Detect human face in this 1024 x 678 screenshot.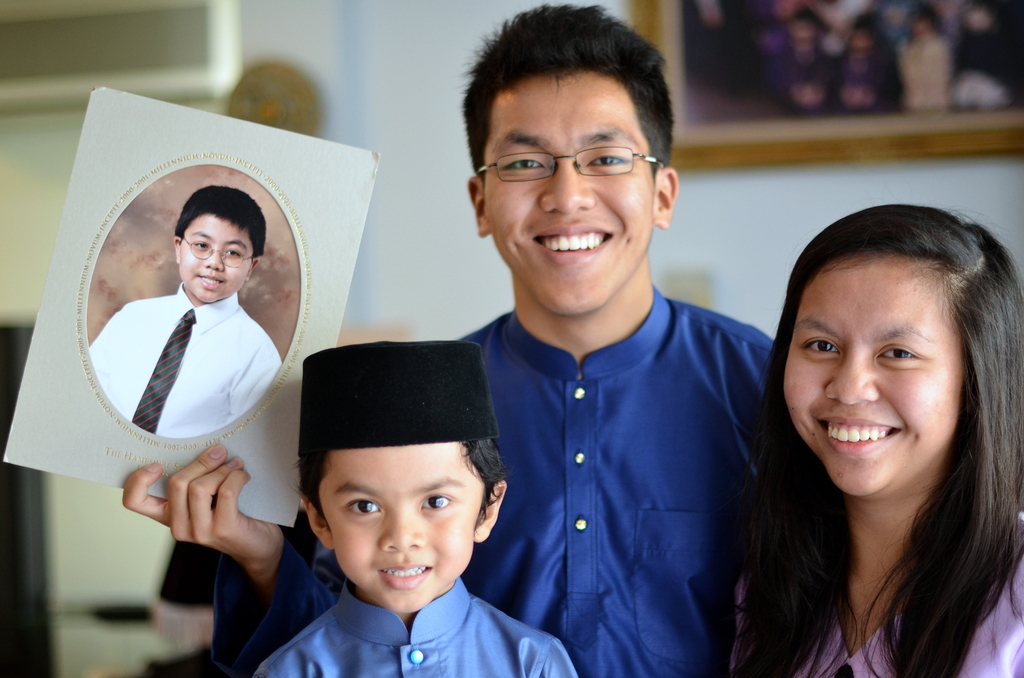
Detection: rect(484, 62, 651, 324).
